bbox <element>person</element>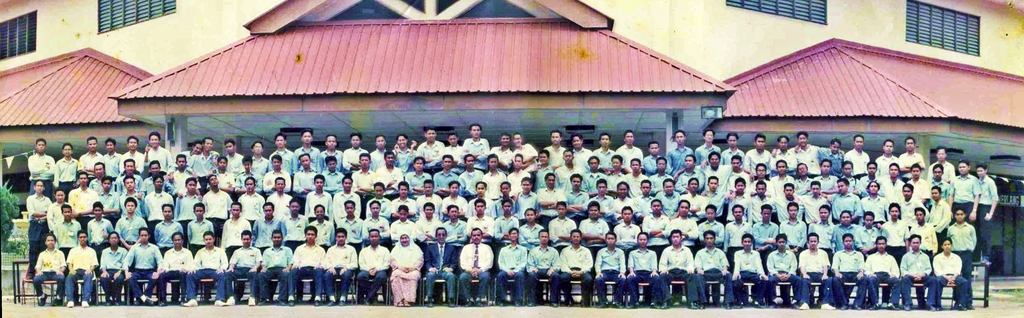
region(238, 180, 260, 225)
